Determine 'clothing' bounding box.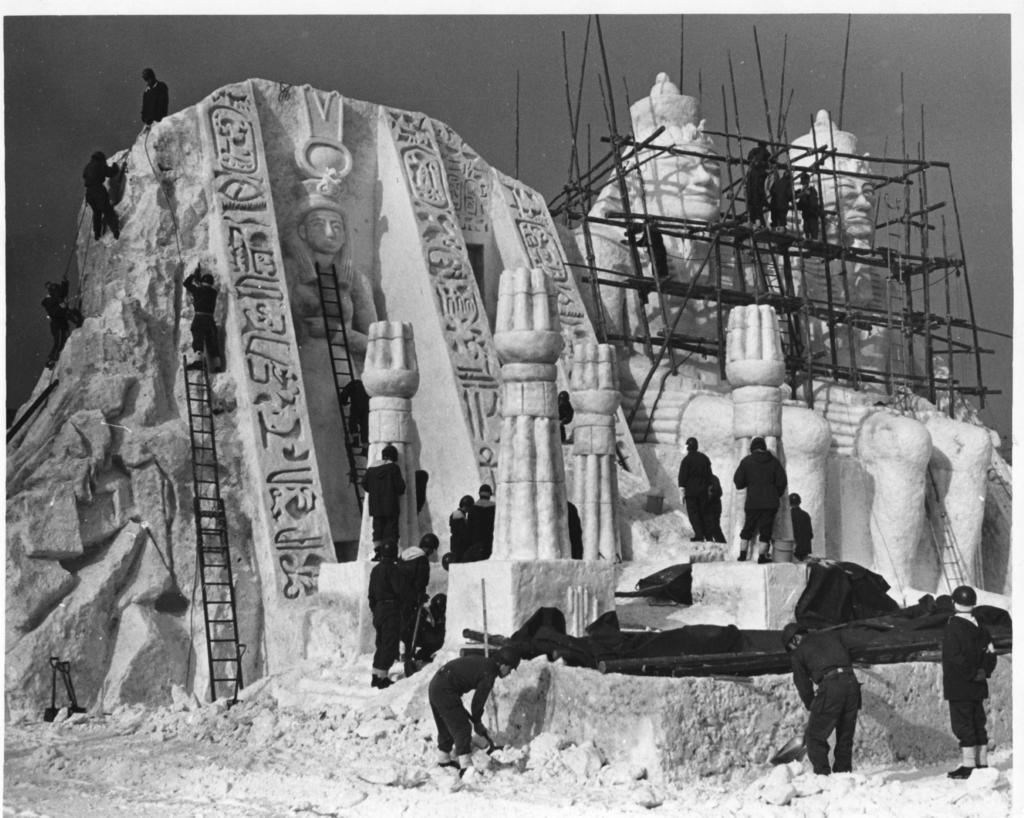
Determined: x1=473 y1=494 x2=504 y2=556.
